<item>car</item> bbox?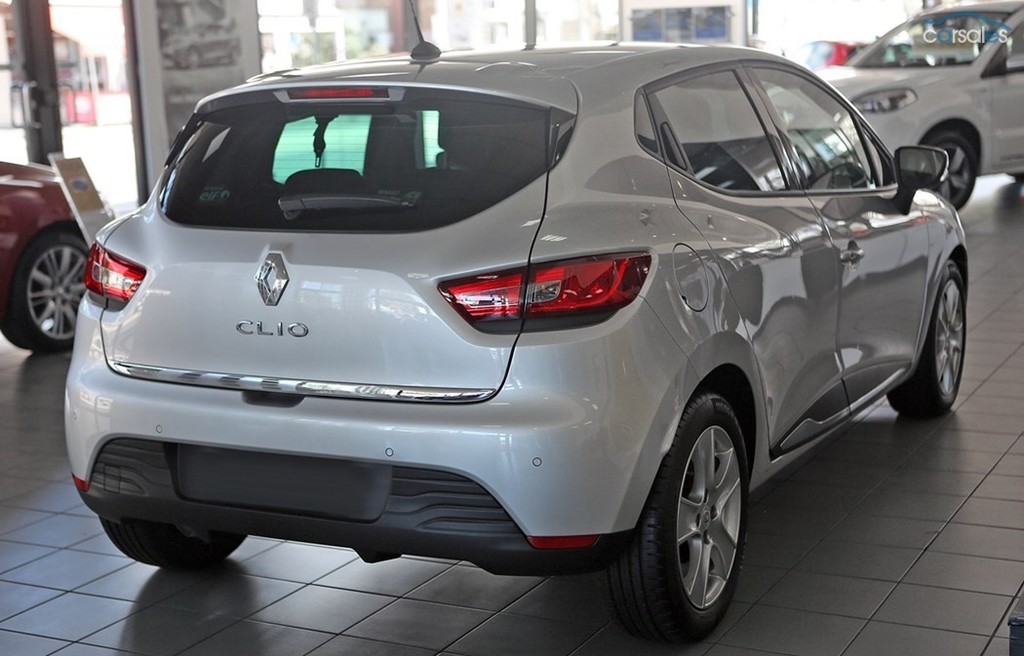
select_region(62, 0, 971, 635)
